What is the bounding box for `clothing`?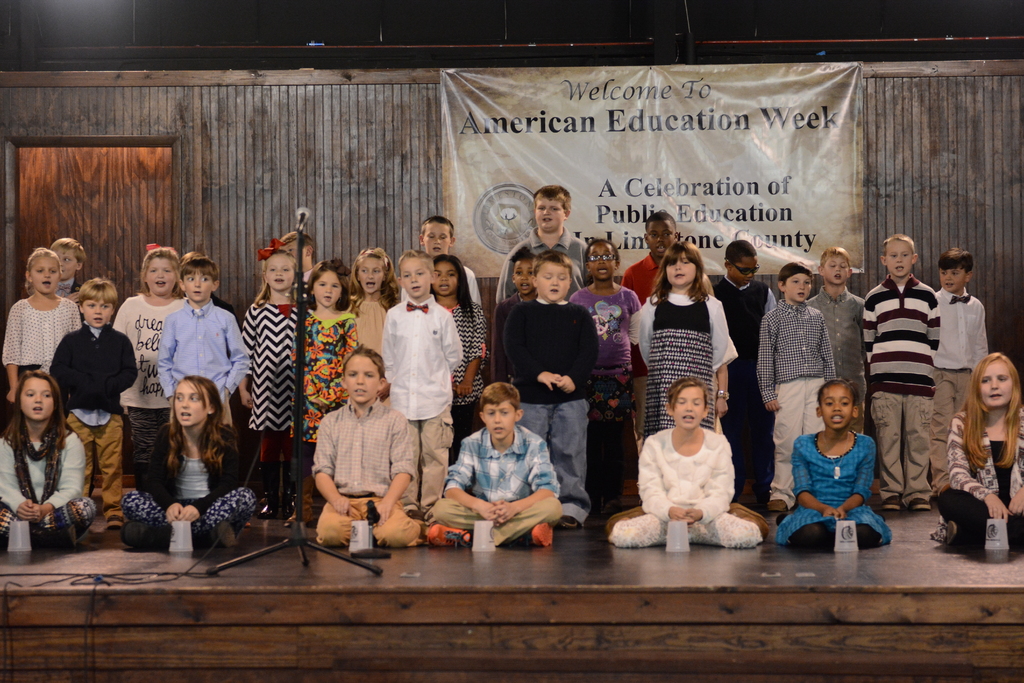
(left=0, top=409, right=79, bottom=520).
